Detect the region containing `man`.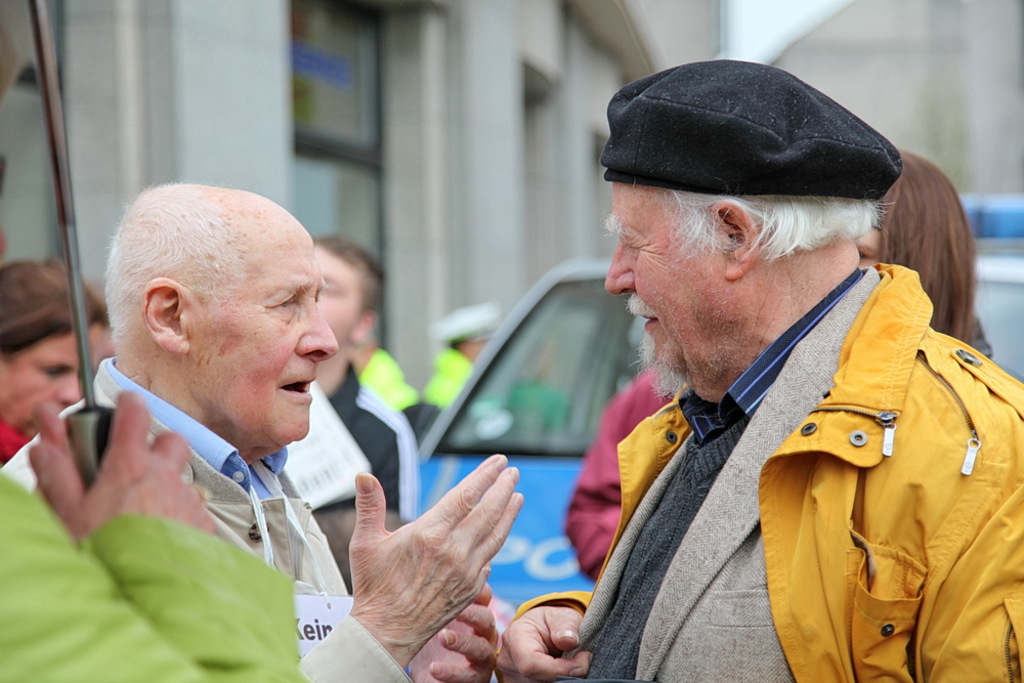
{"left": 0, "top": 178, "right": 518, "bottom": 682}.
